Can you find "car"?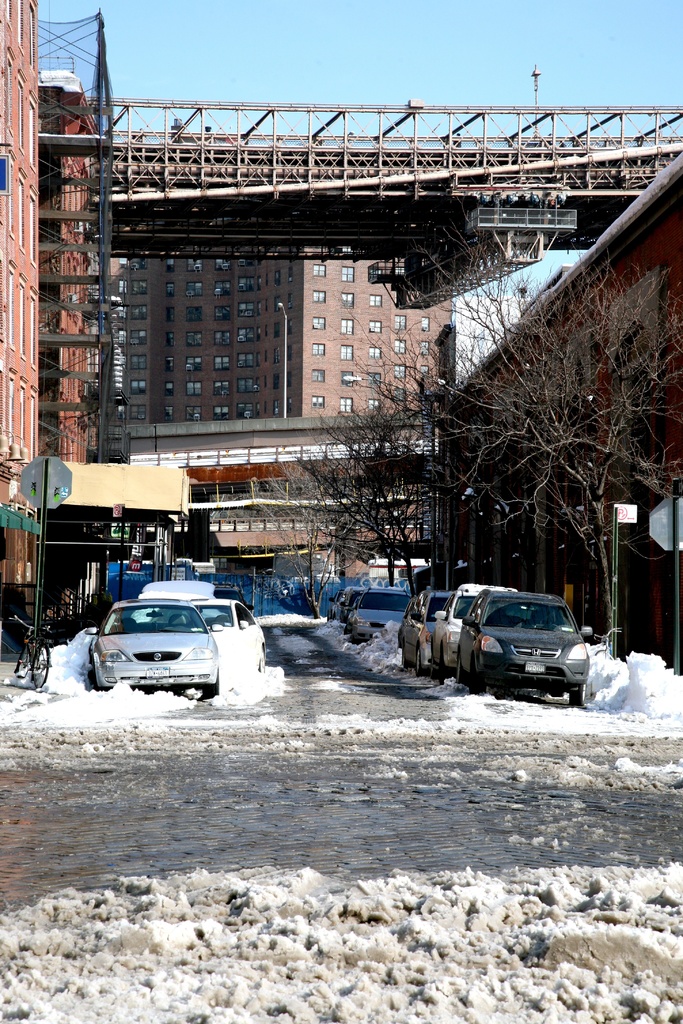
Yes, bounding box: pyautogui.locateOnScreen(400, 588, 430, 666).
